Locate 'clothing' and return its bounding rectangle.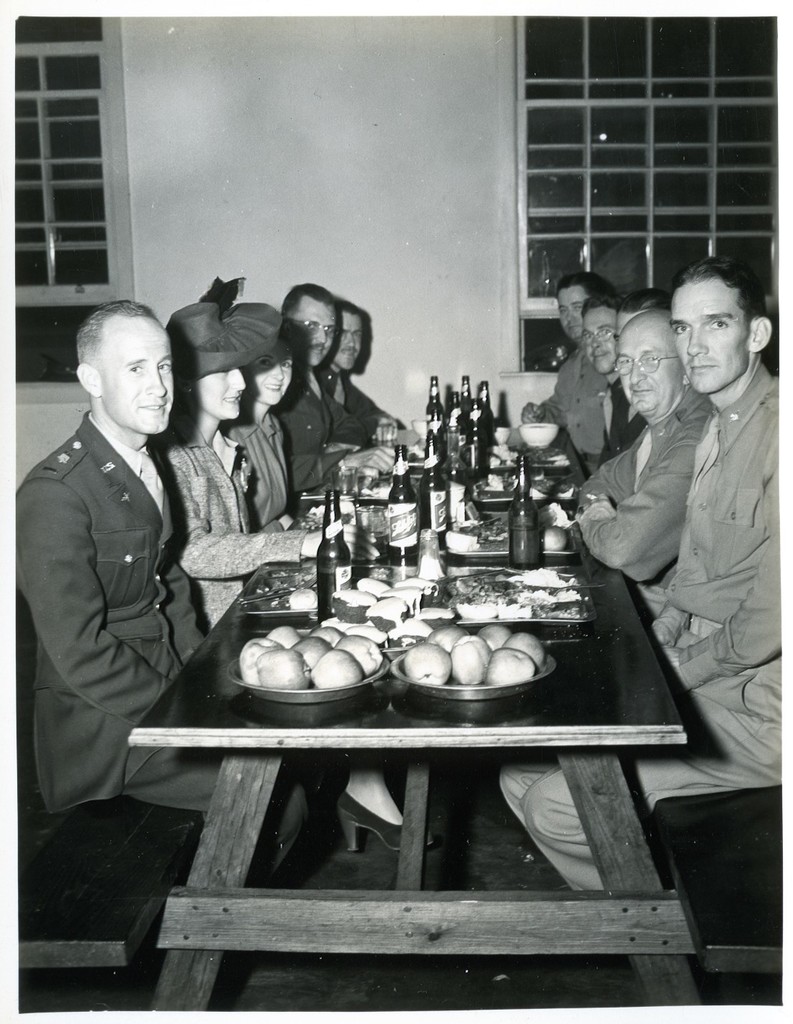
x1=532 y1=343 x2=614 y2=415.
